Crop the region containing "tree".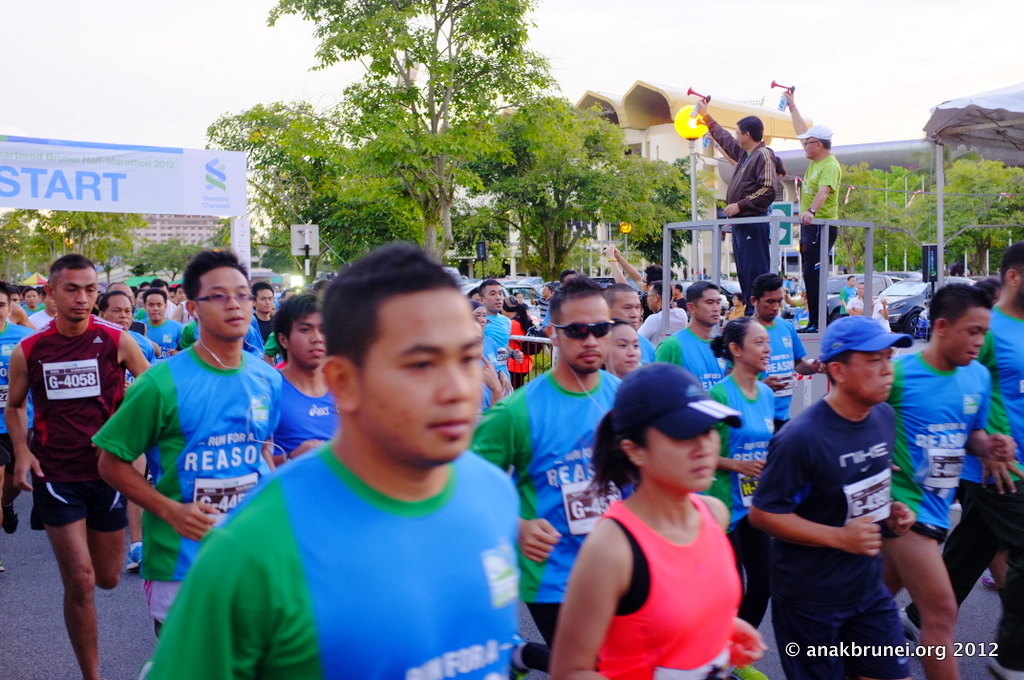
Crop region: rect(53, 206, 148, 290).
